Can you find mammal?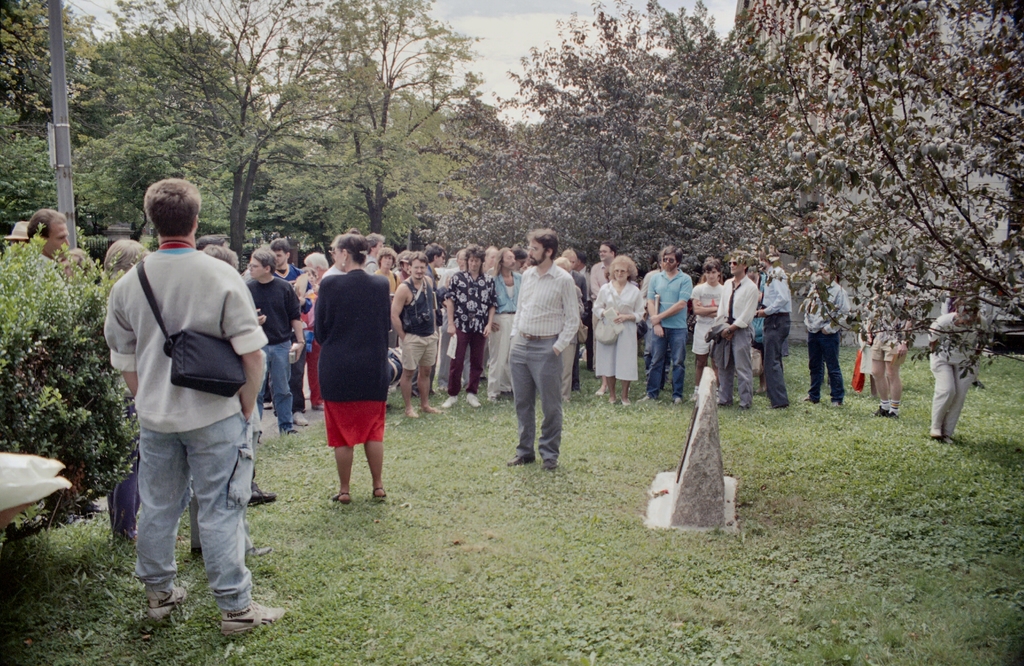
Yes, bounding box: left=492, top=242, right=524, bottom=404.
